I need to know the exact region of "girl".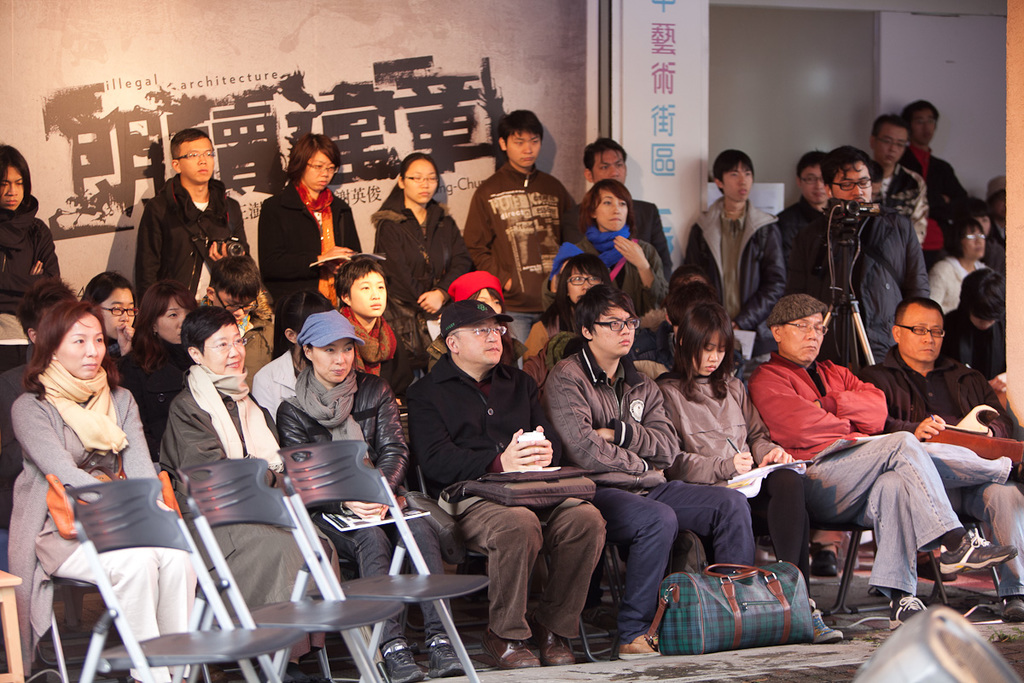
Region: box=[84, 269, 133, 399].
